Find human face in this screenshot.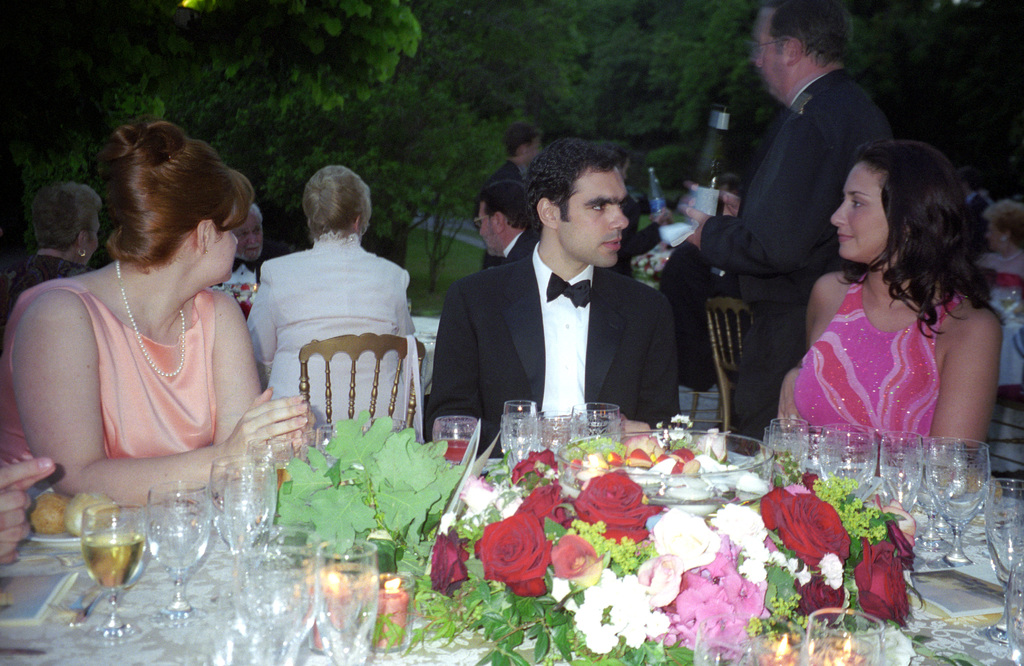
The bounding box for human face is (x1=211, y1=214, x2=237, y2=284).
